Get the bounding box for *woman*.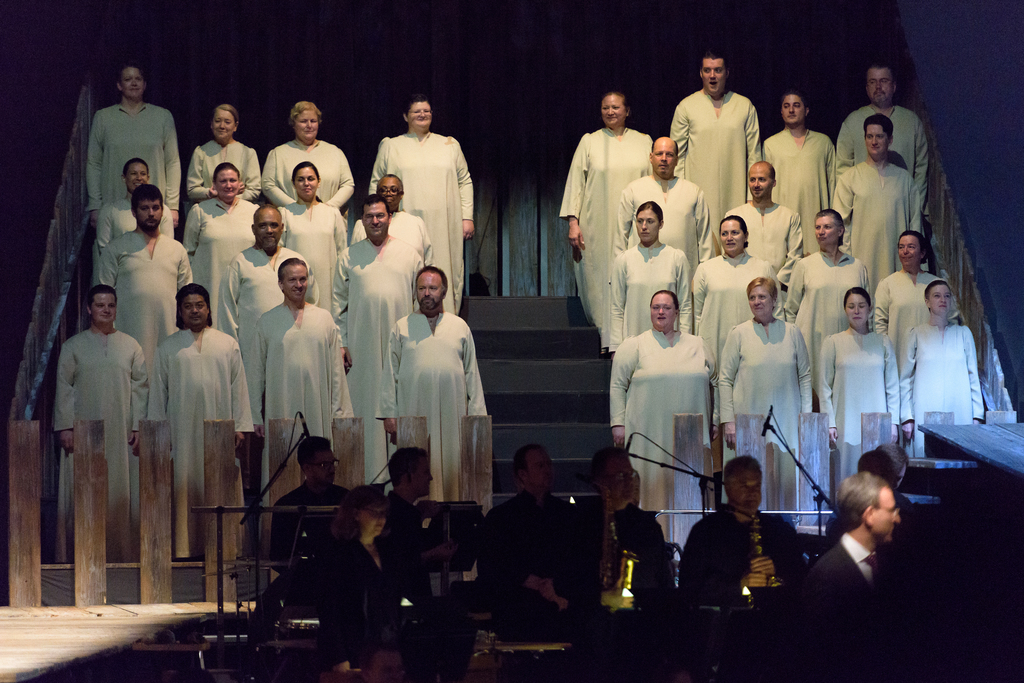
557 88 650 353.
